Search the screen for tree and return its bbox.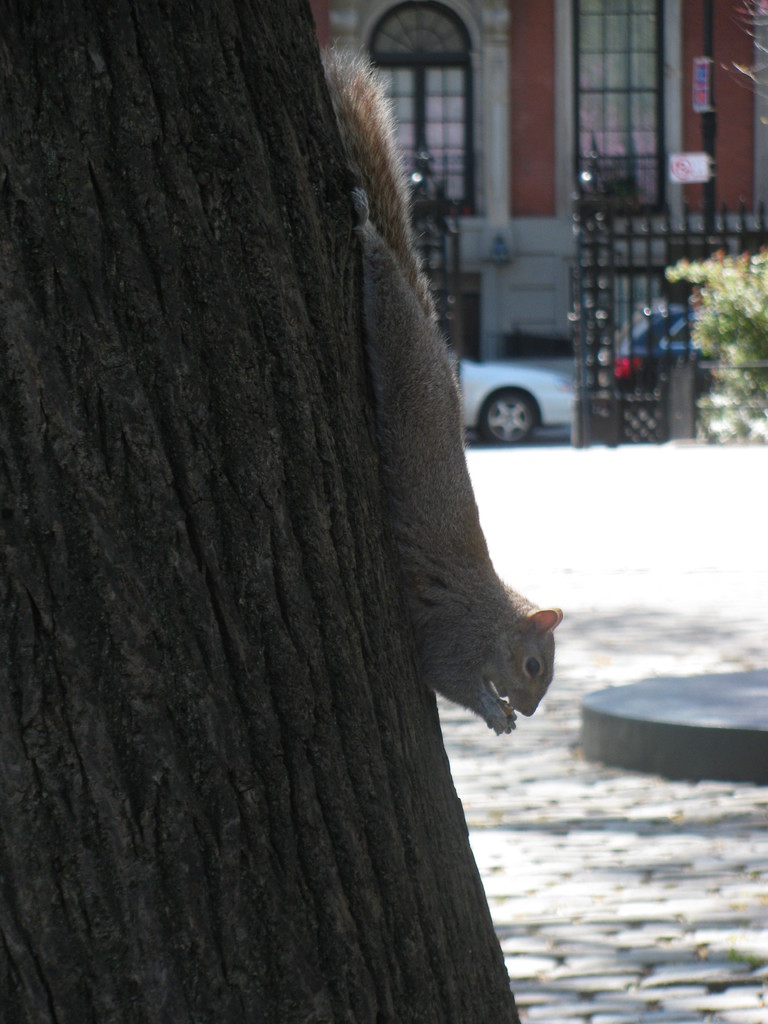
Found: {"x1": 0, "y1": 0, "x2": 579, "y2": 1023}.
